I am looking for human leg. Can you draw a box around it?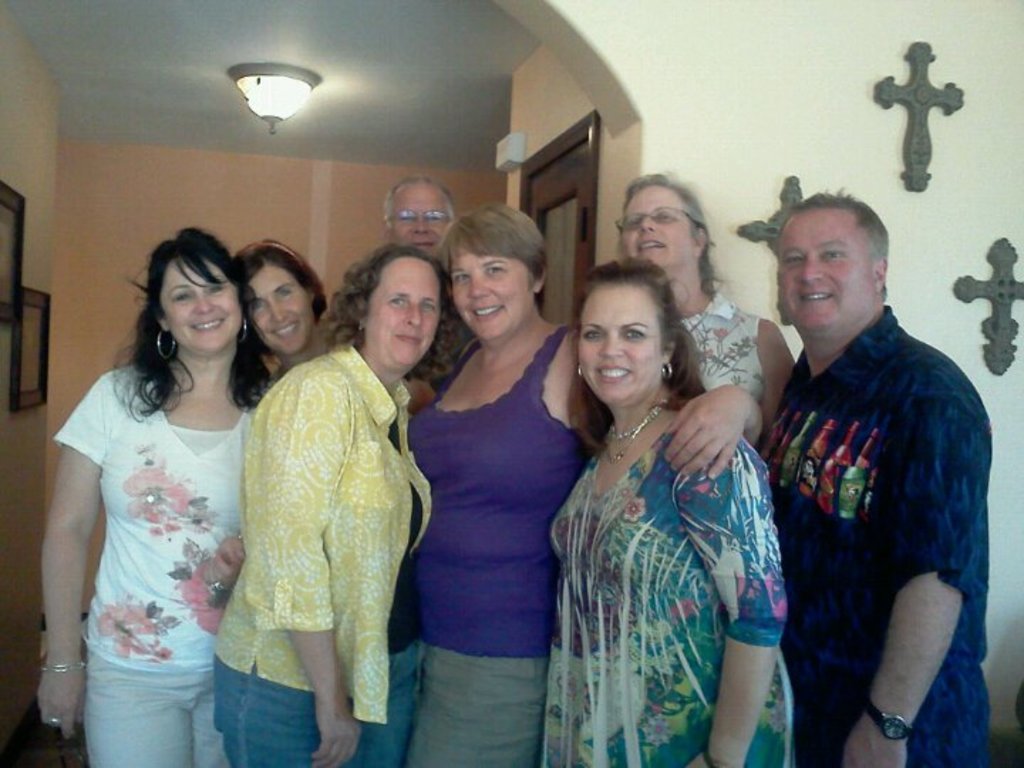
Sure, the bounding box is 336/653/414/755.
